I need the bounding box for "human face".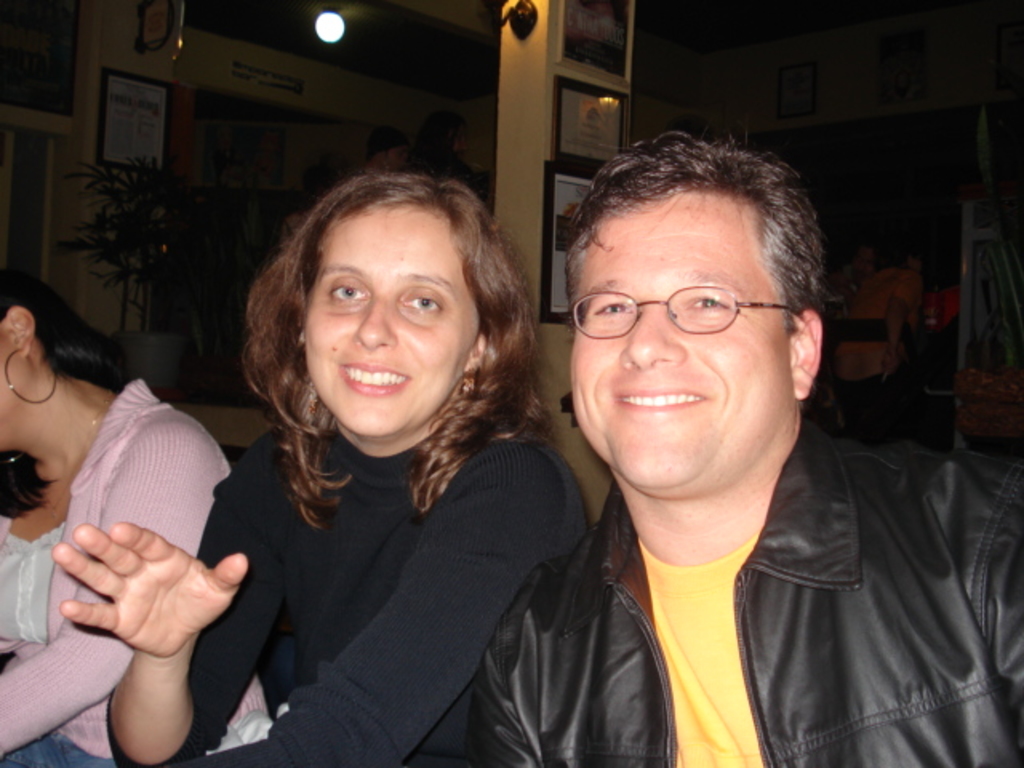
Here it is: 301,200,478,440.
